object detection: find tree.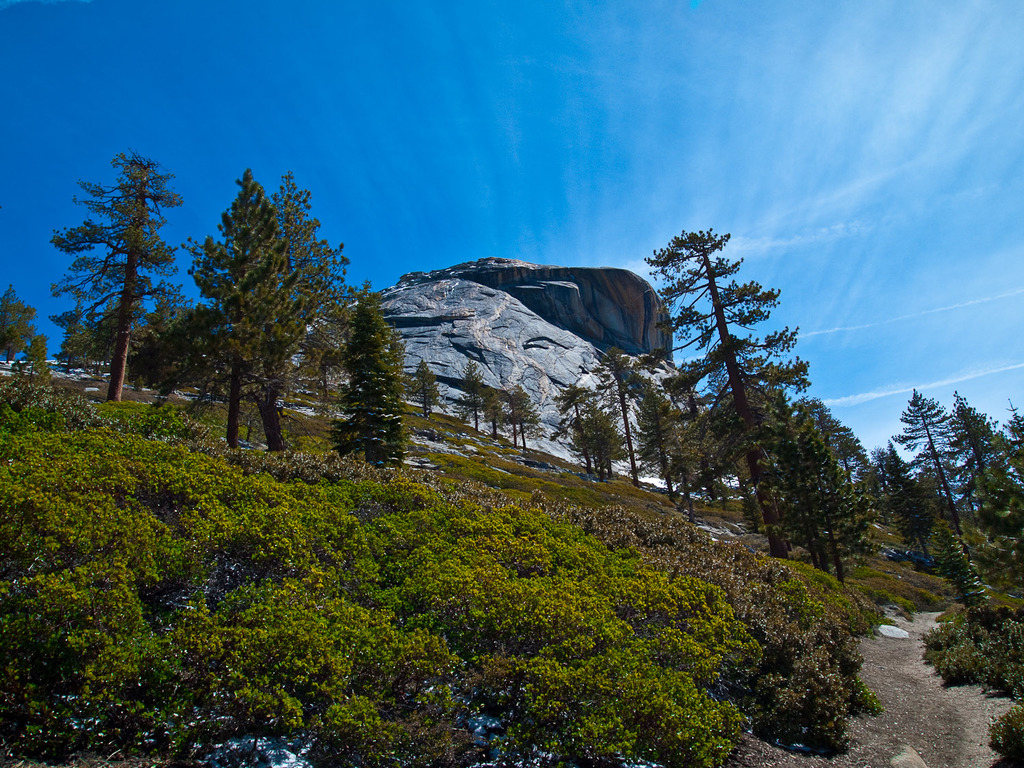
<region>643, 378, 682, 492</region>.
